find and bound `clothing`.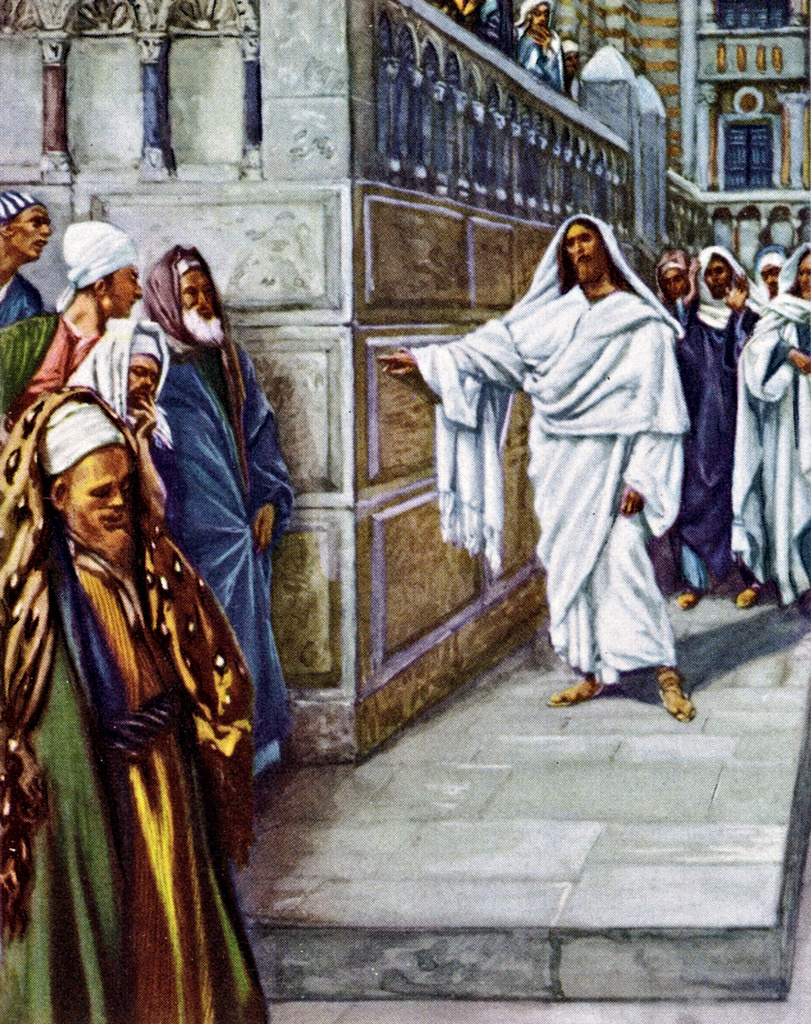
Bound: BBox(509, 0, 564, 91).
